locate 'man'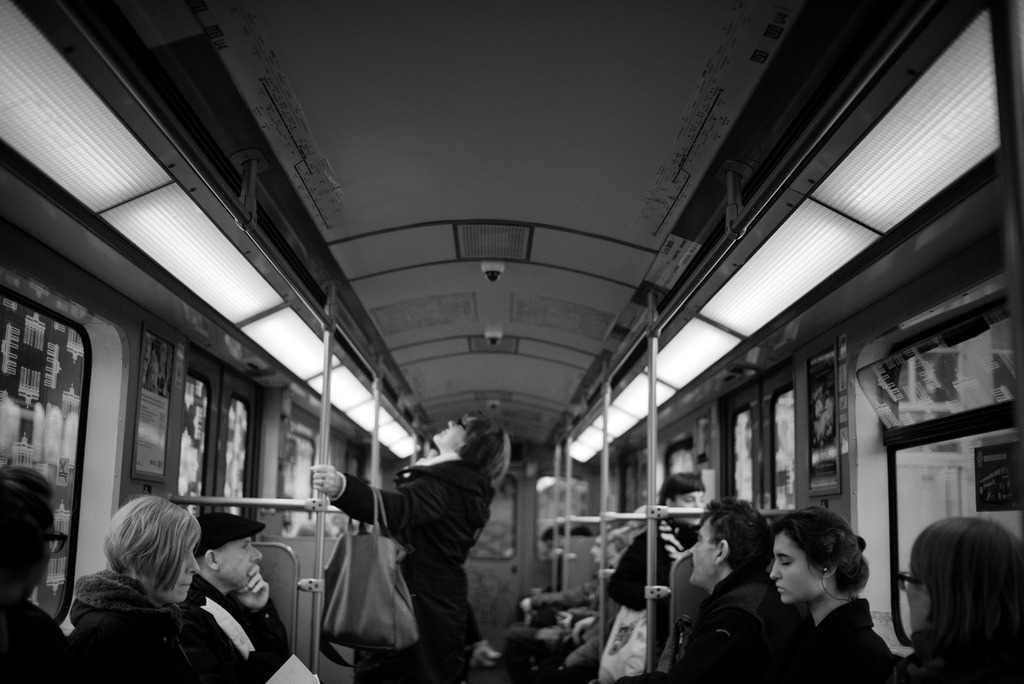
<box>473,532,610,663</box>
